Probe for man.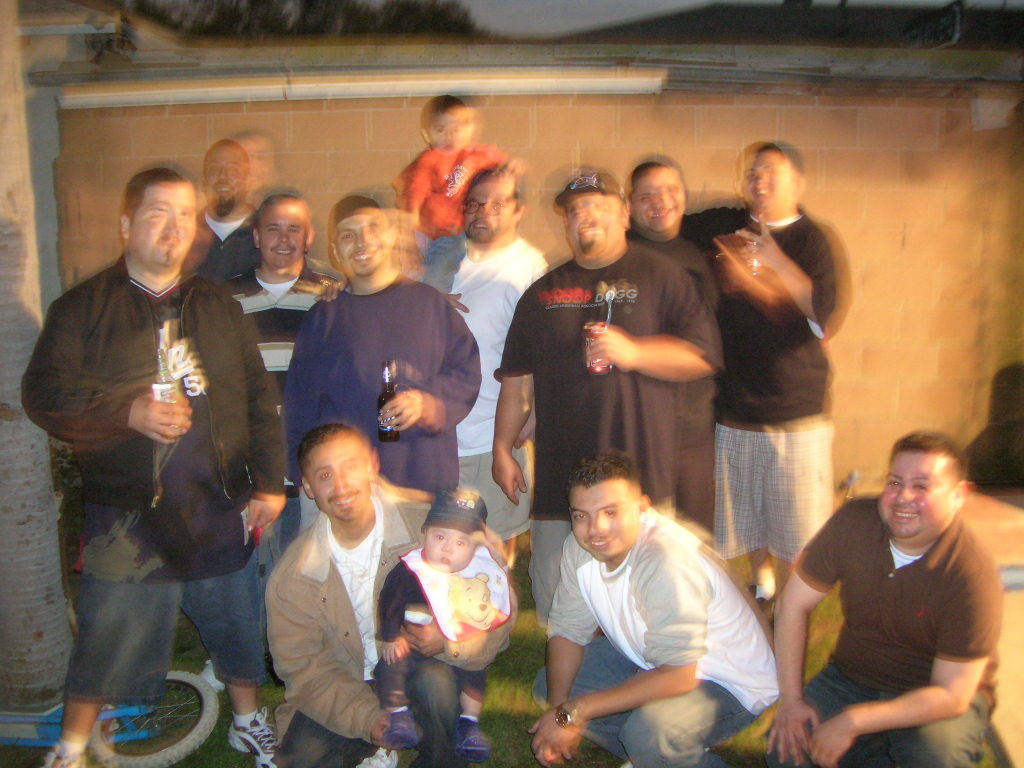
Probe result: detection(180, 144, 471, 315).
